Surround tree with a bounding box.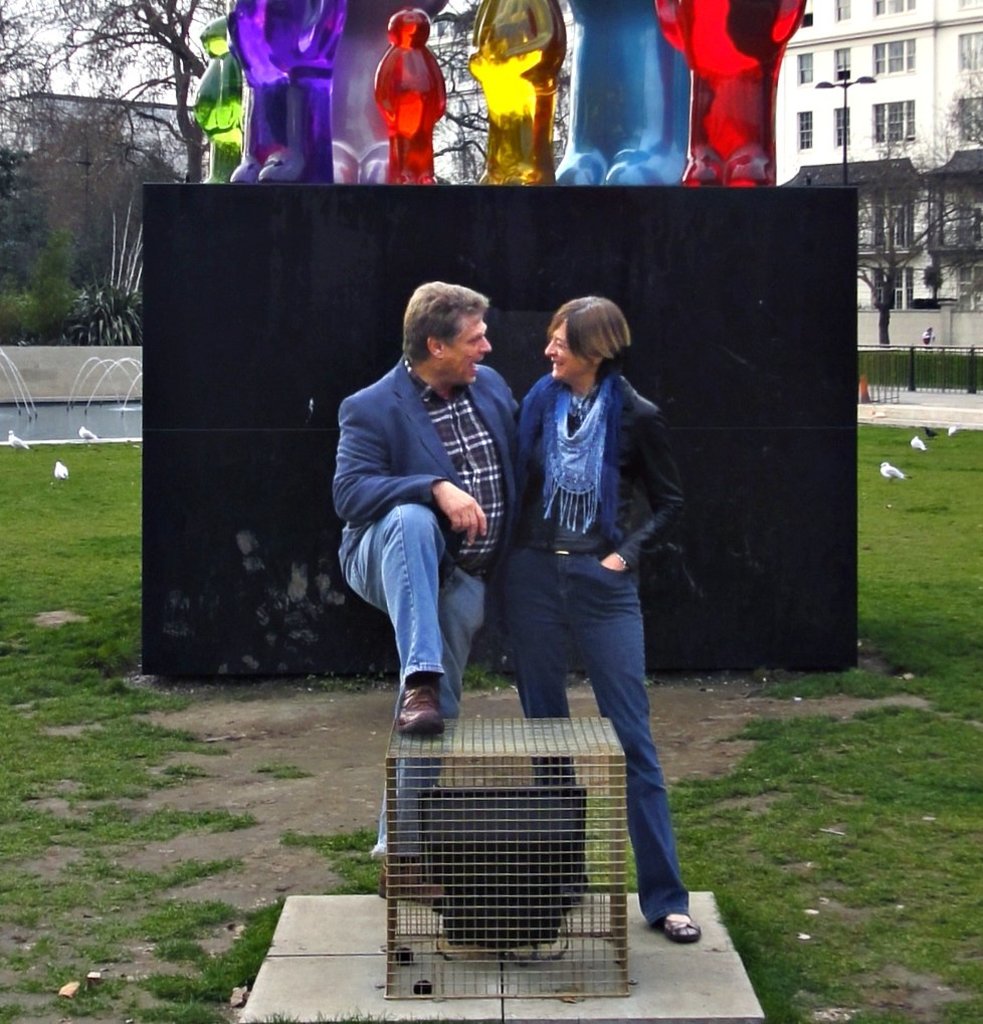
left=810, top=99, right=982, bottom=350.
